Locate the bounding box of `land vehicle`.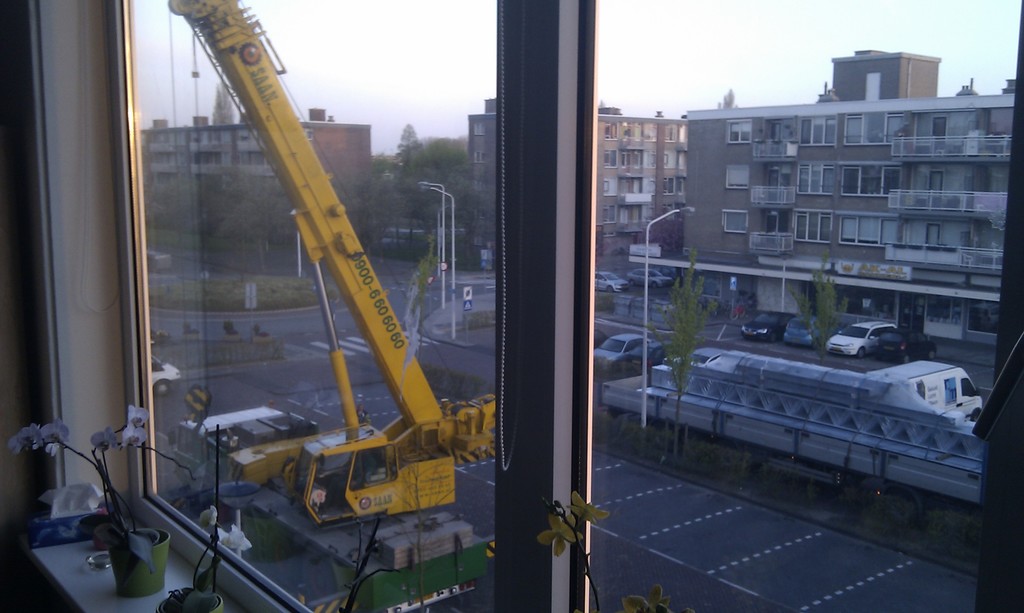
Bounding box: 637:267:667:288.
